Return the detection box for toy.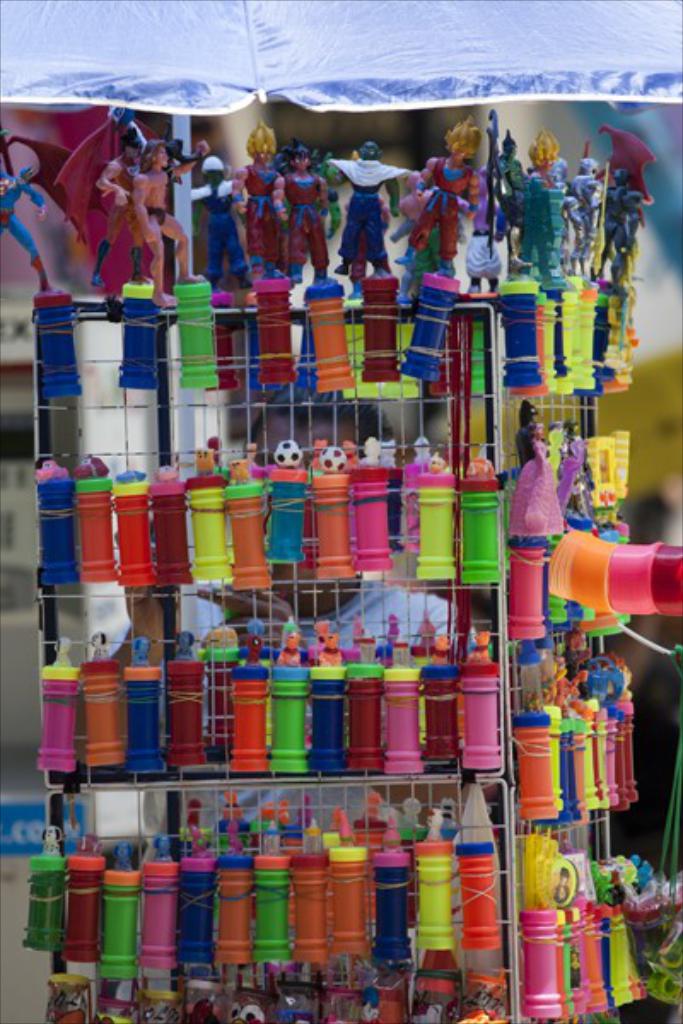
[x1=270, y1=614, x2=314, y2=748].
